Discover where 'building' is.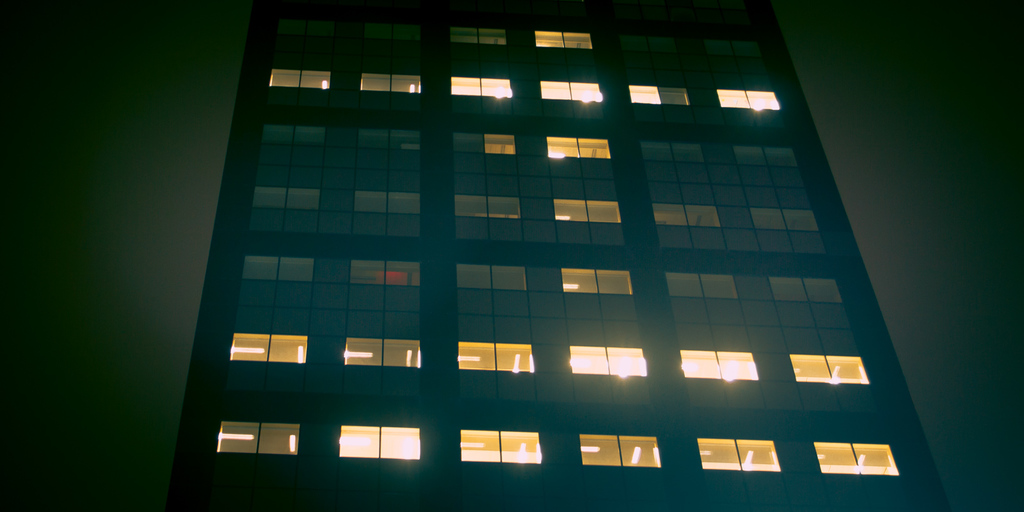
Discovered at 169,0,952,511.
